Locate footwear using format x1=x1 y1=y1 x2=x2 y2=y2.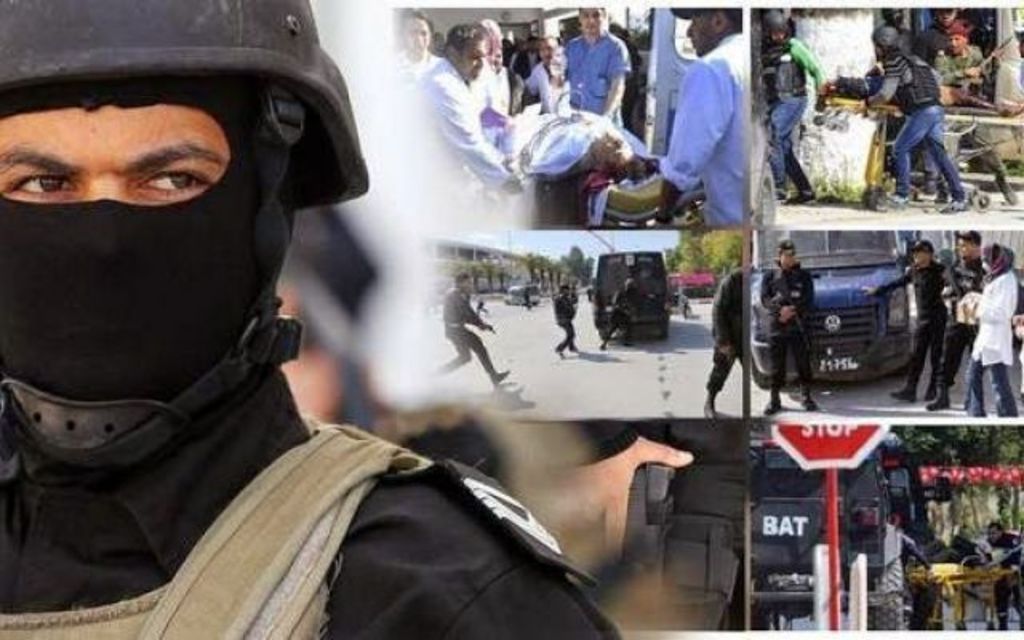
x1=894 y1=192 x2=907 y2=202.
